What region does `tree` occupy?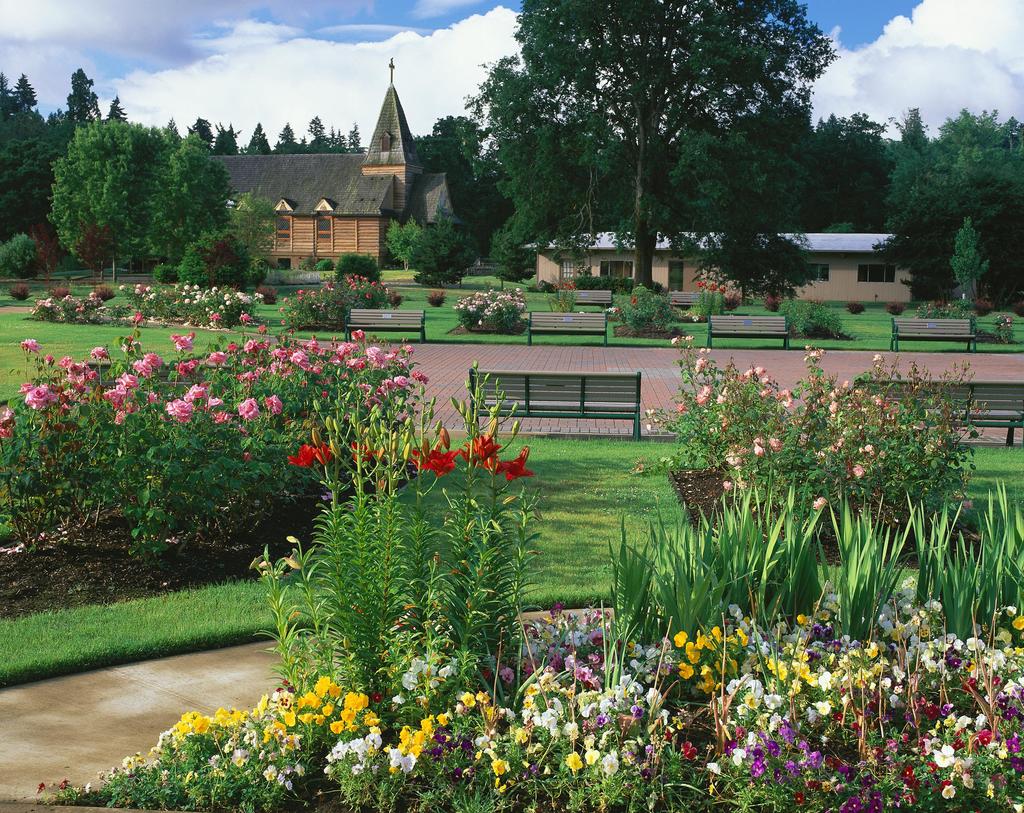
bbox=(806, 106, 887, 237).
